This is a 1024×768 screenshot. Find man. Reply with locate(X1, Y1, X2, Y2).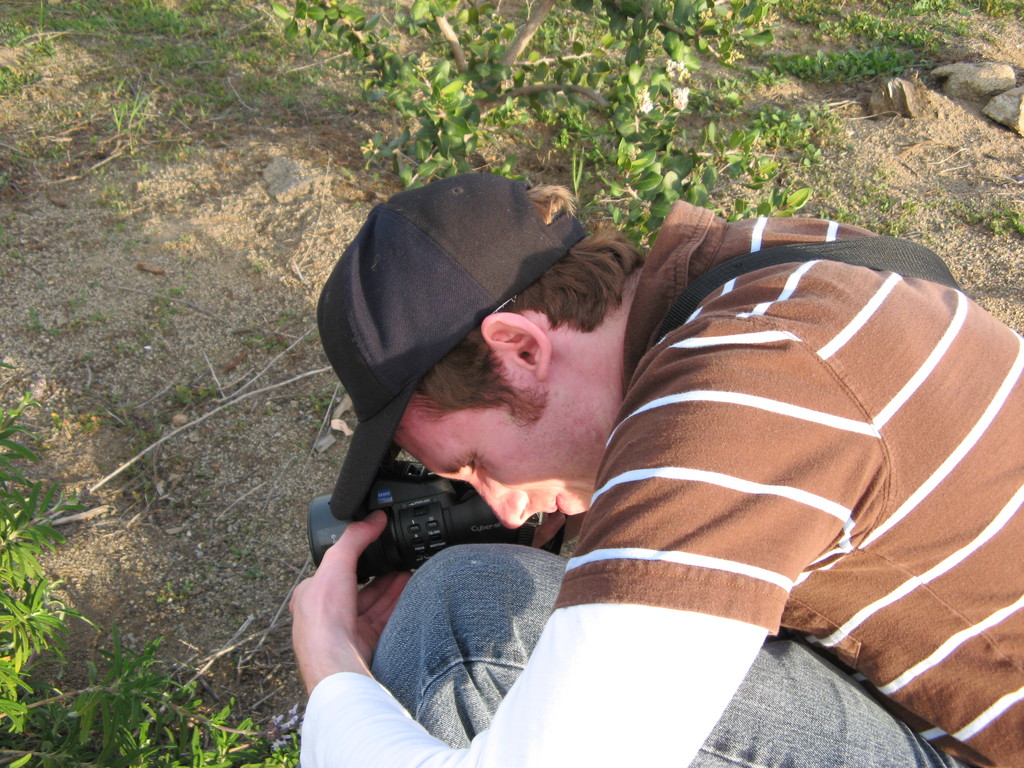
locate(218, 120, 1023, 728).
